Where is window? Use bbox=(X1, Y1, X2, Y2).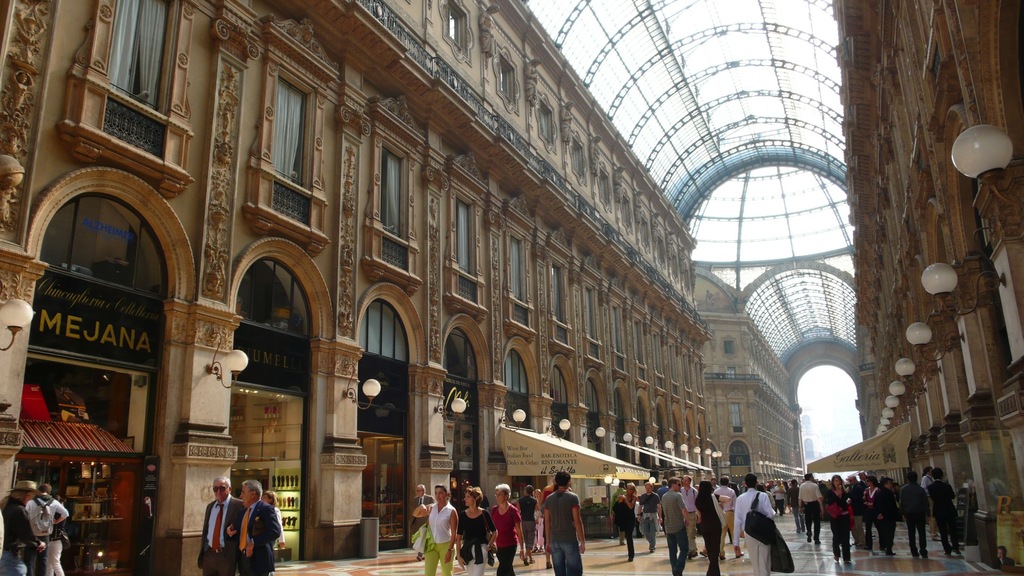
bbox=(253, 29, 333, 256).
